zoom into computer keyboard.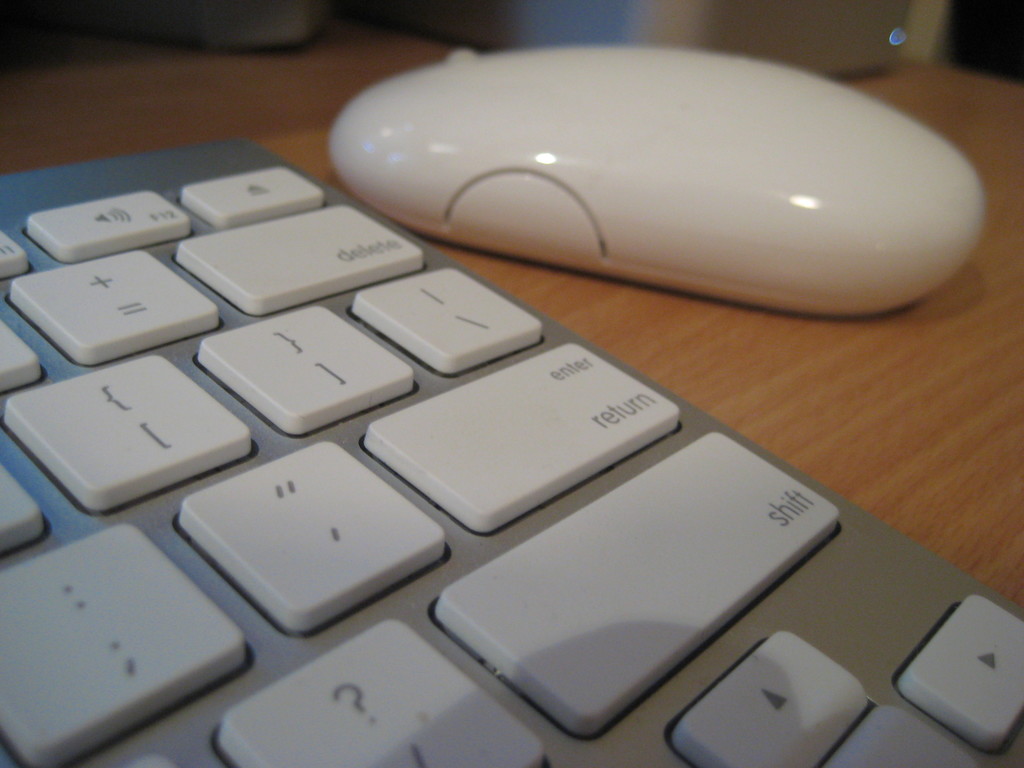
Zoom target: left=0, top=134, right=1023, bottom=767.
